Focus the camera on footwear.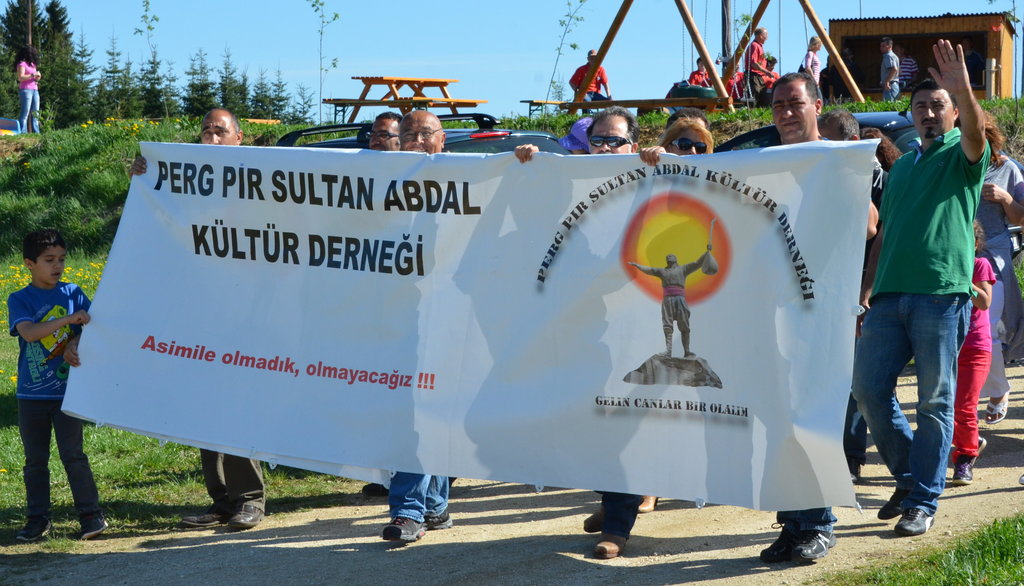
Focus region: (230,500,268,528).
